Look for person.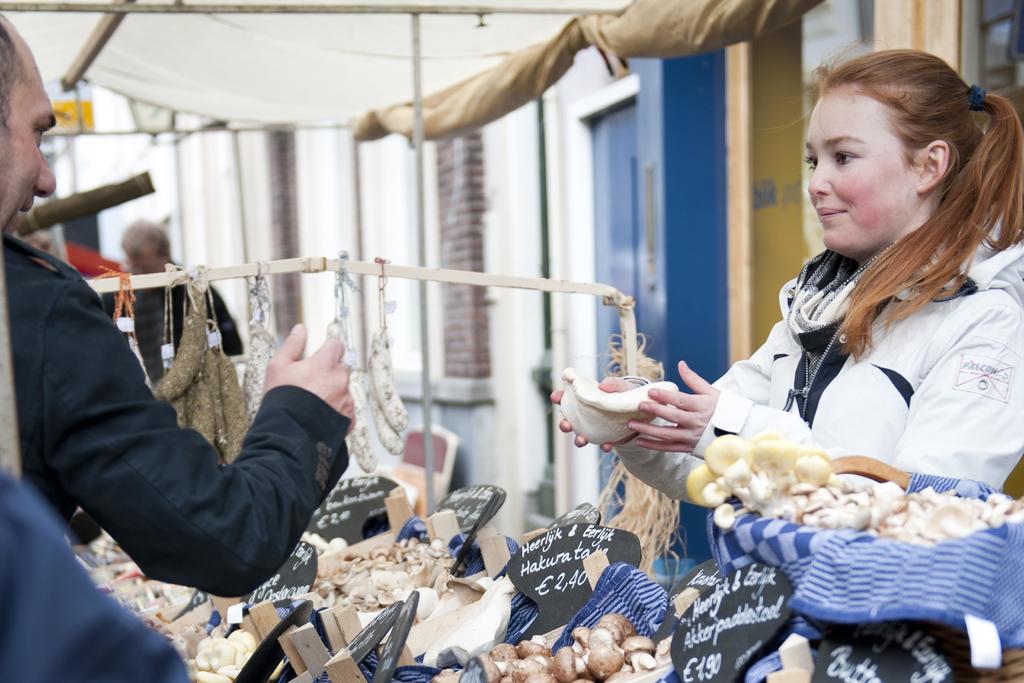
Found: (x1=0, y1=13, x2=355, y2=597).
